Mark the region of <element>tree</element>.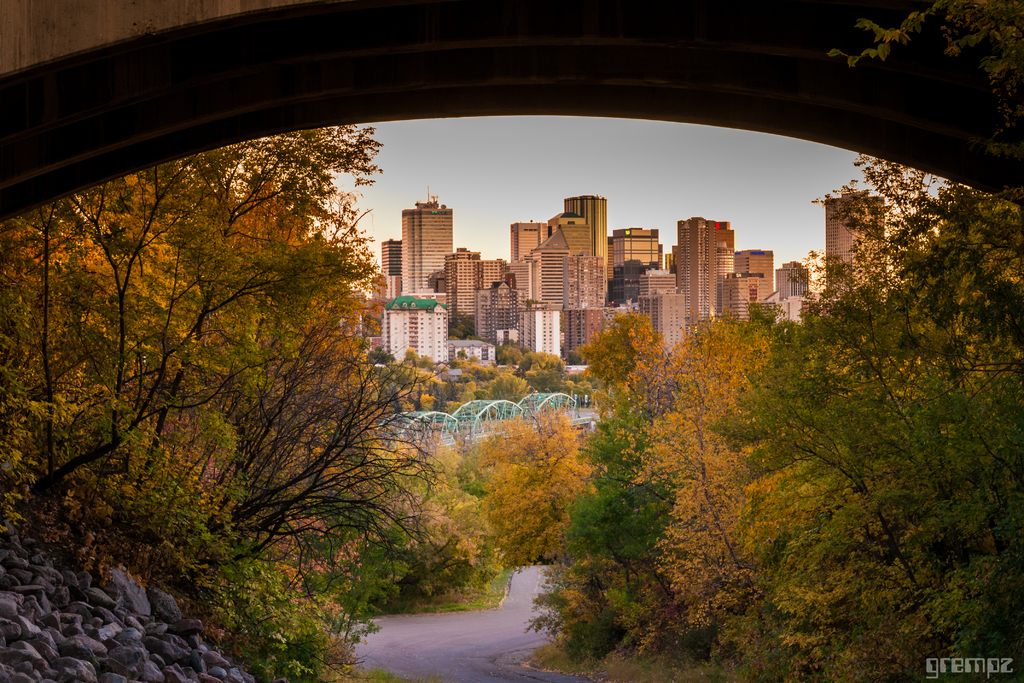
Region: [0, 131, 339, 578].
